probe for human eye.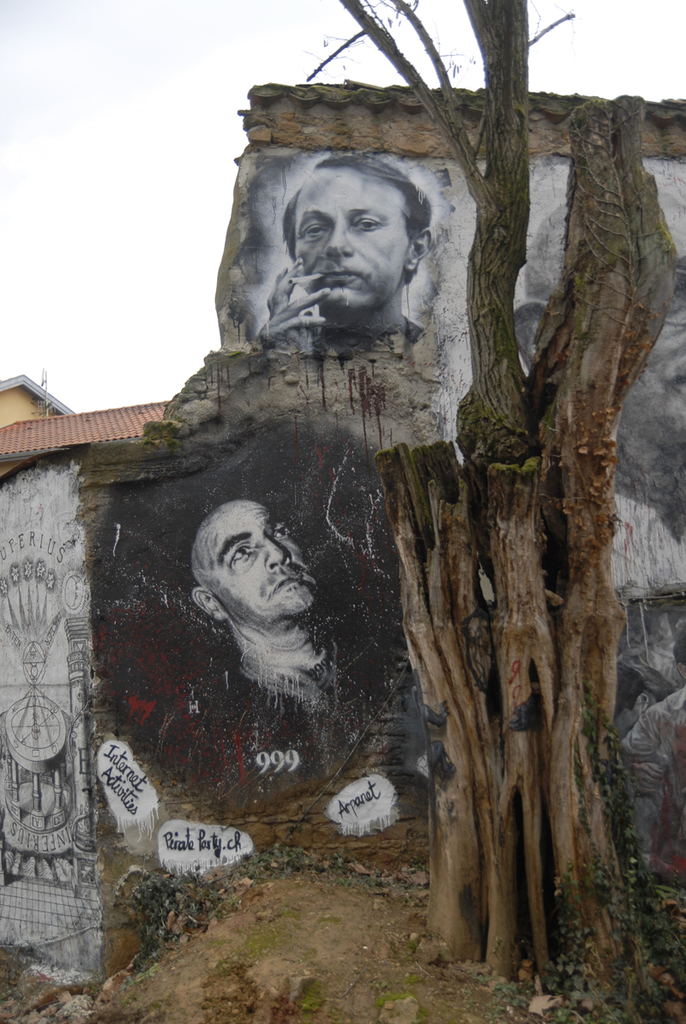
Probe result: (272,522,291,542).
